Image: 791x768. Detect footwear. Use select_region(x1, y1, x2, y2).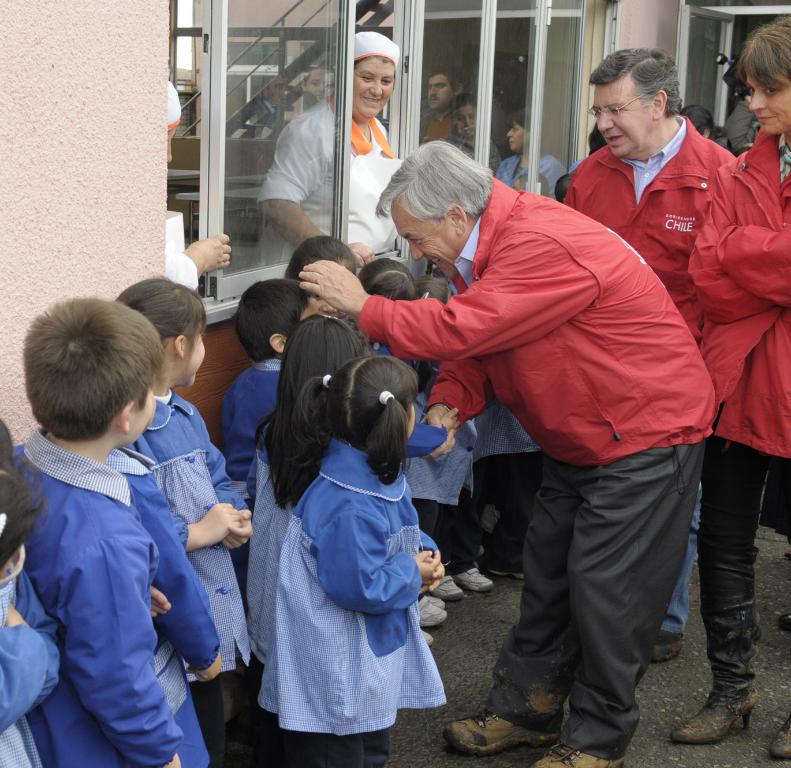
select_region(445, 704, 557, 760).
